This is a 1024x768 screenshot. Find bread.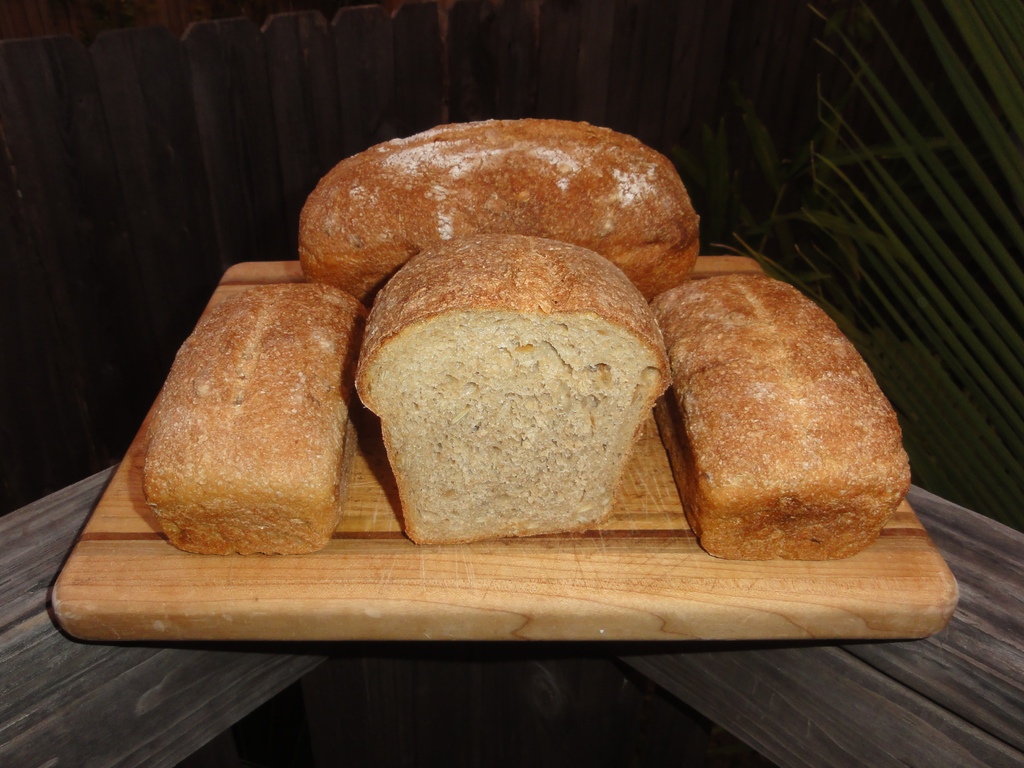
Bounding box: <region>298, 117, 696, 293</region>.
